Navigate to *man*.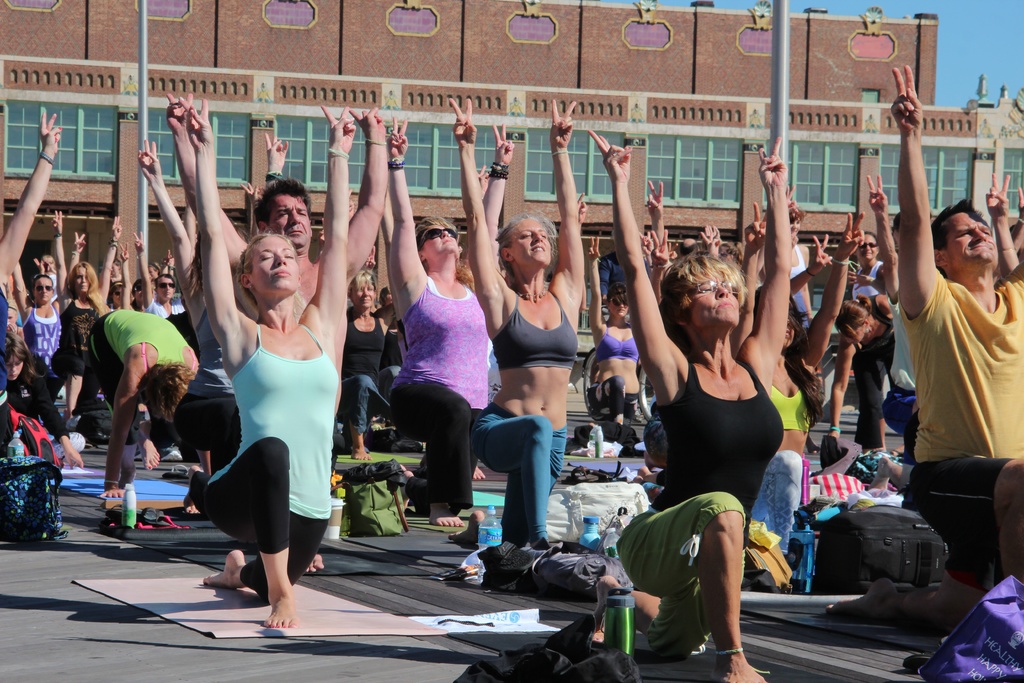
Navigation target: (871, 151, 1014, 623).
